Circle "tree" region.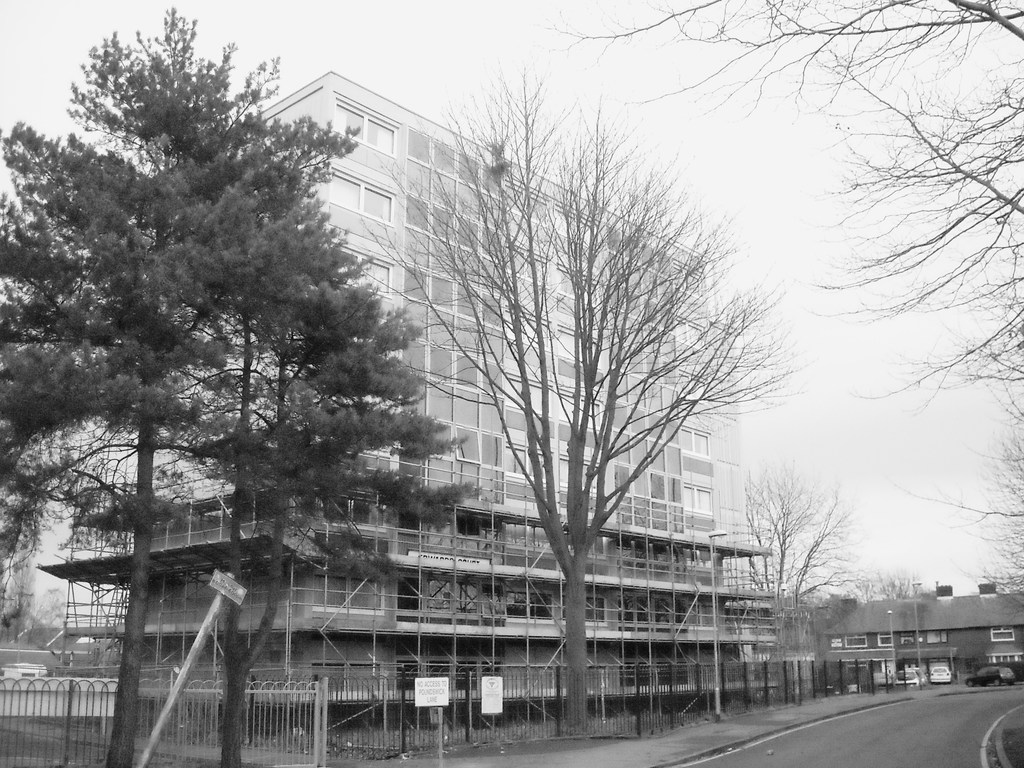
Region: 743 463 862 609.
